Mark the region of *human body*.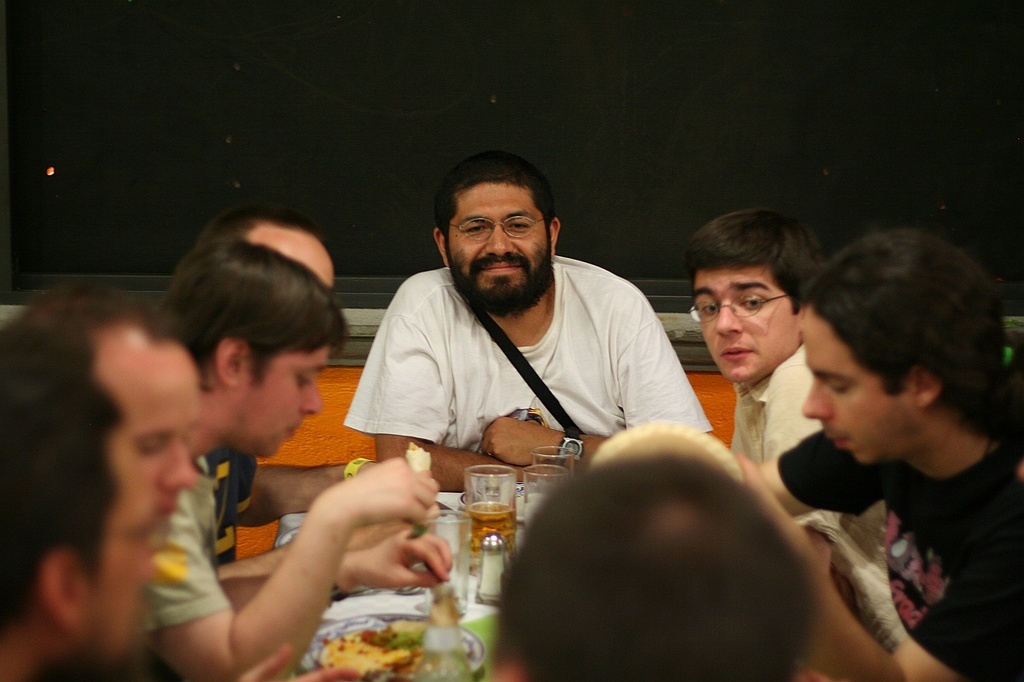
Region: locate(692, 213, 832, 469).
